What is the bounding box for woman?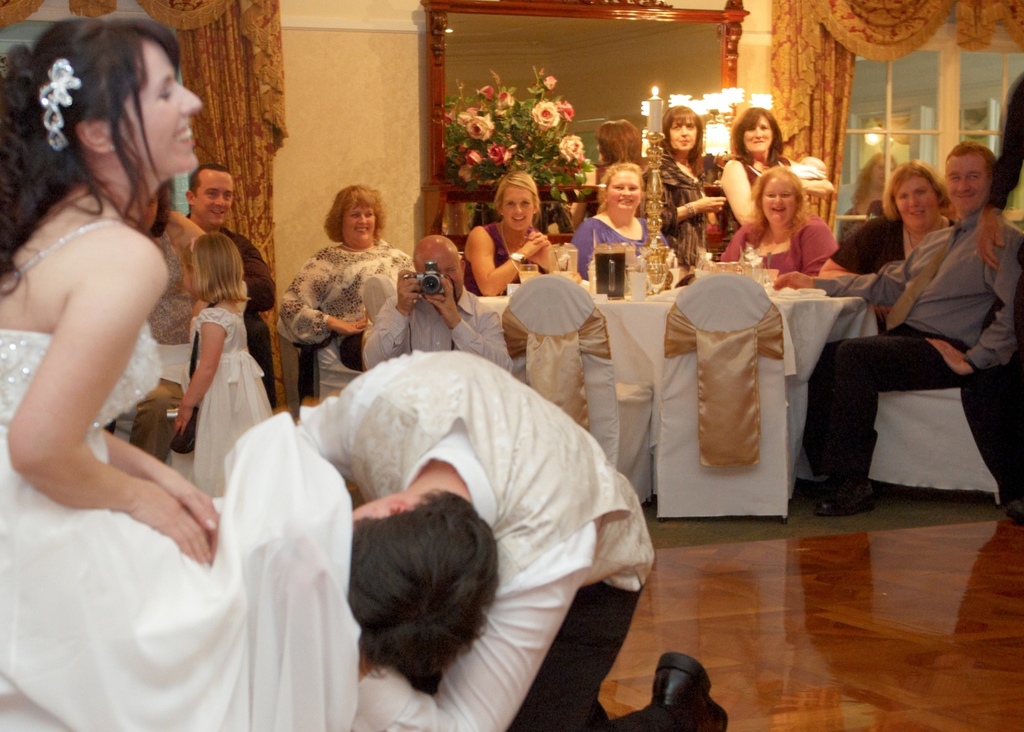
{"left": 0, "top": 0, "right": 362, "bottom": 729}.
